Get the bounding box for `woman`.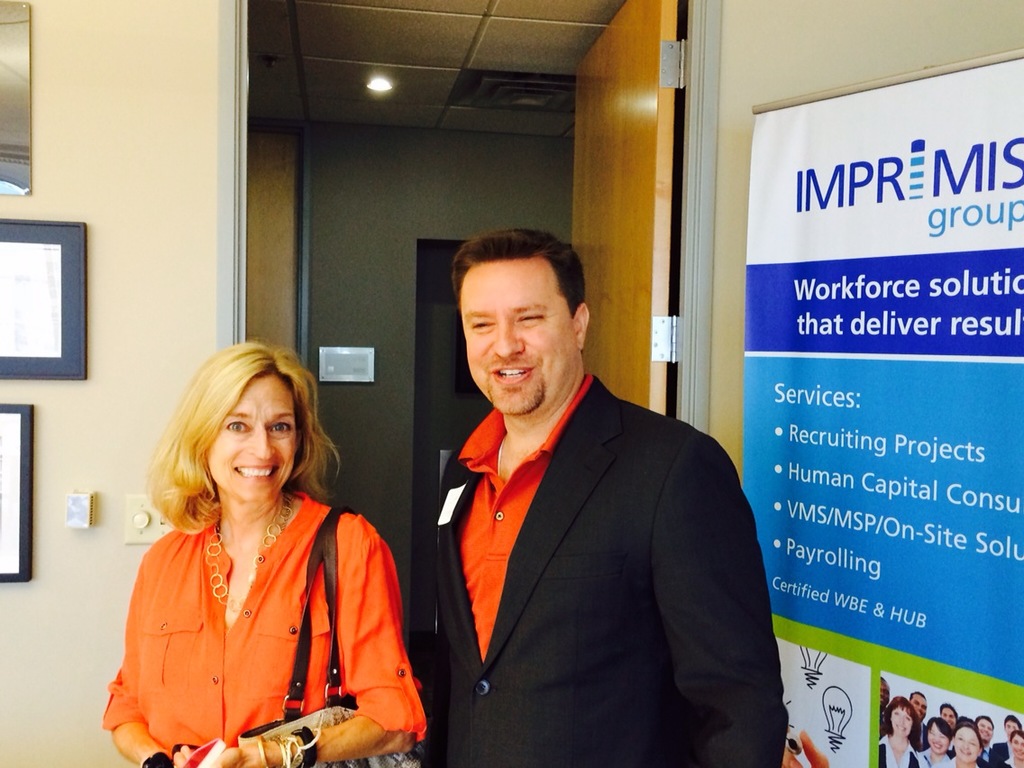
<box>910,709,956,767</box>.
